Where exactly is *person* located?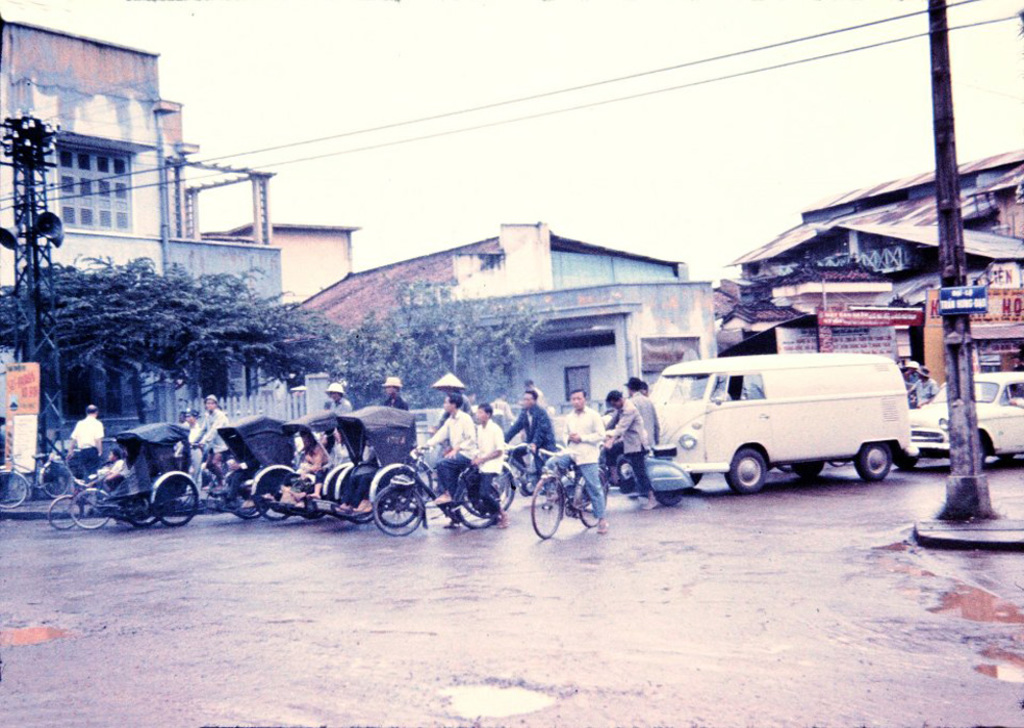
Its bounding box is region(1004, 391, 1023, 413).
